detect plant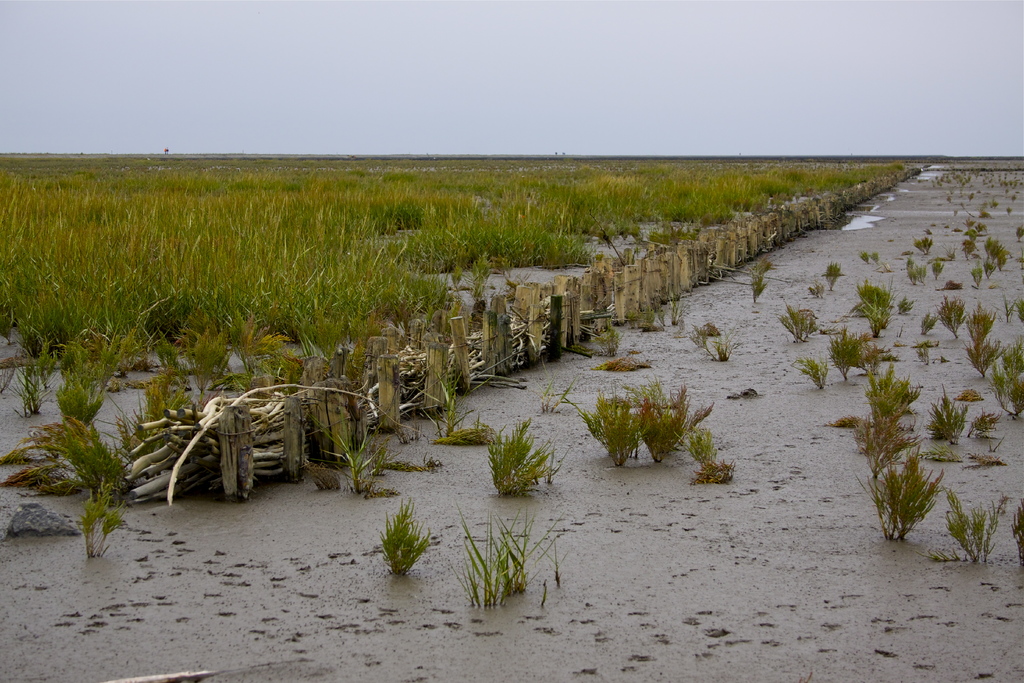
(979,208,992,220)
